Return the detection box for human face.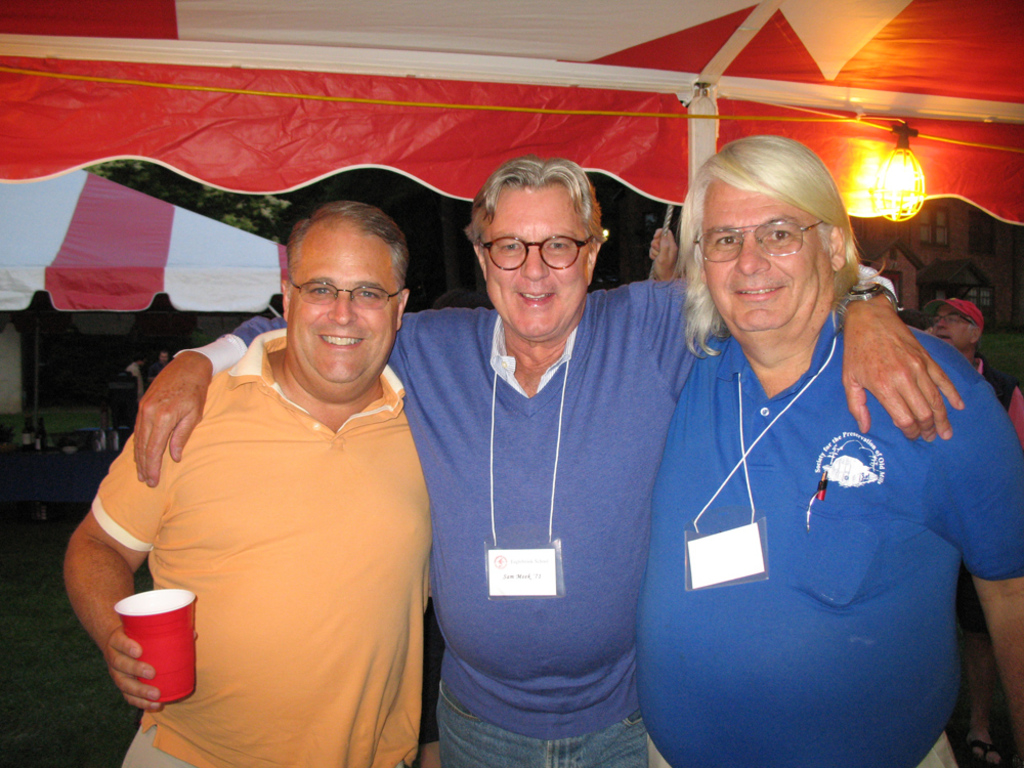
<region>700, 174, 834, 338</region>.
